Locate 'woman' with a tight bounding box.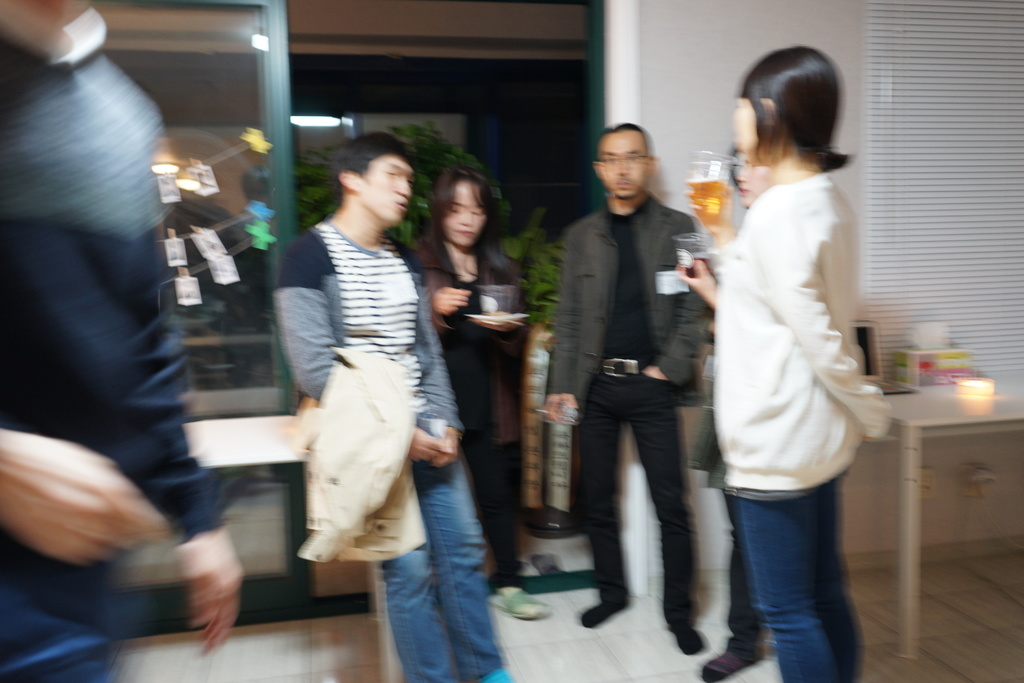
bbox=(413, 168, 548, 620).
